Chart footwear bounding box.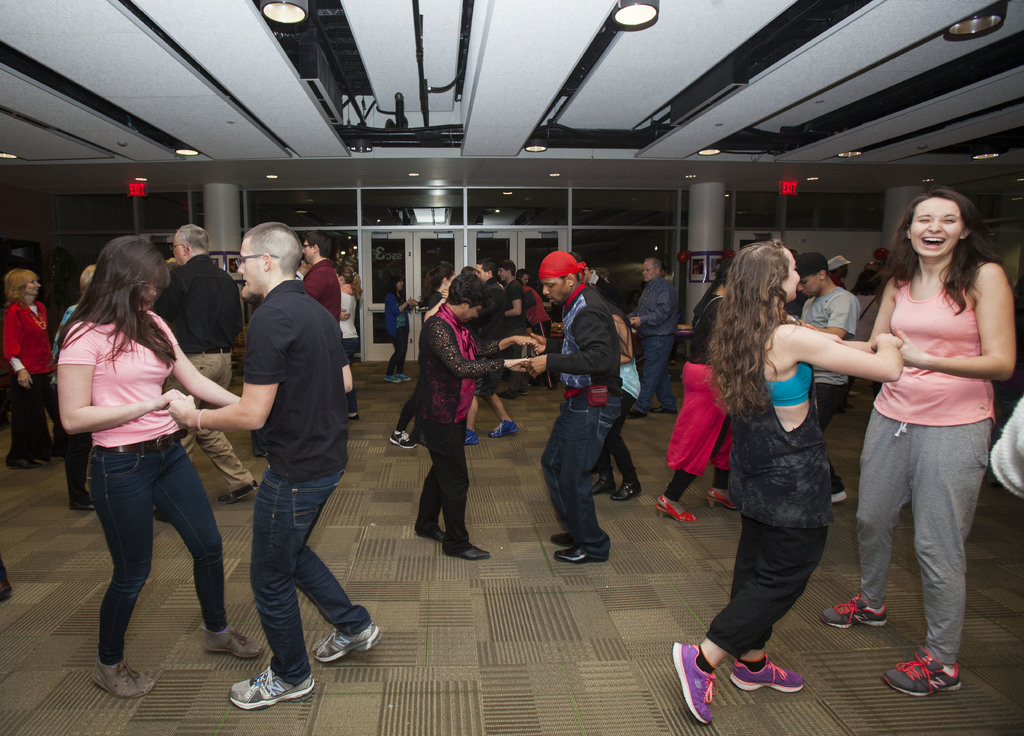
Charted: select_region(559, 542, 607, 564).
